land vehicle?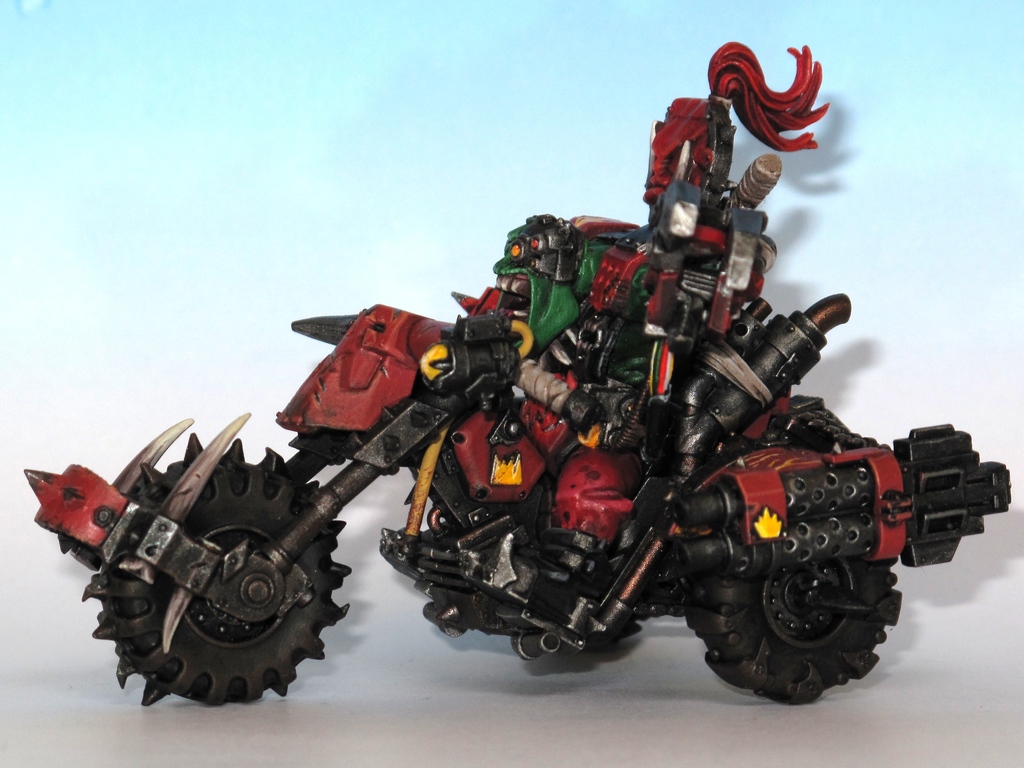
detection(76, 191, 1023, 718)
